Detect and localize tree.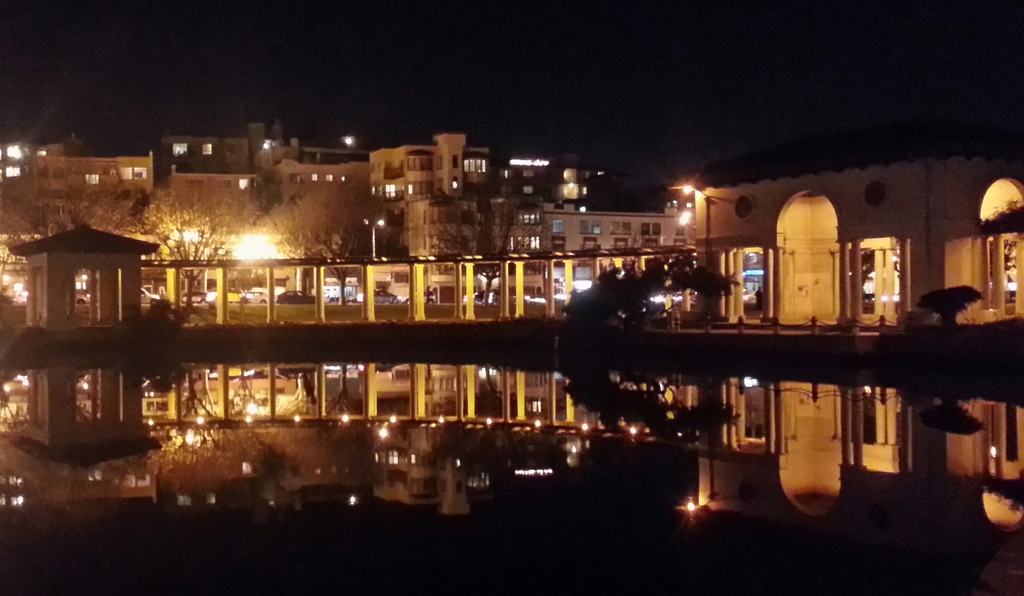
Localized at locate(3, 164, 150, 287).
